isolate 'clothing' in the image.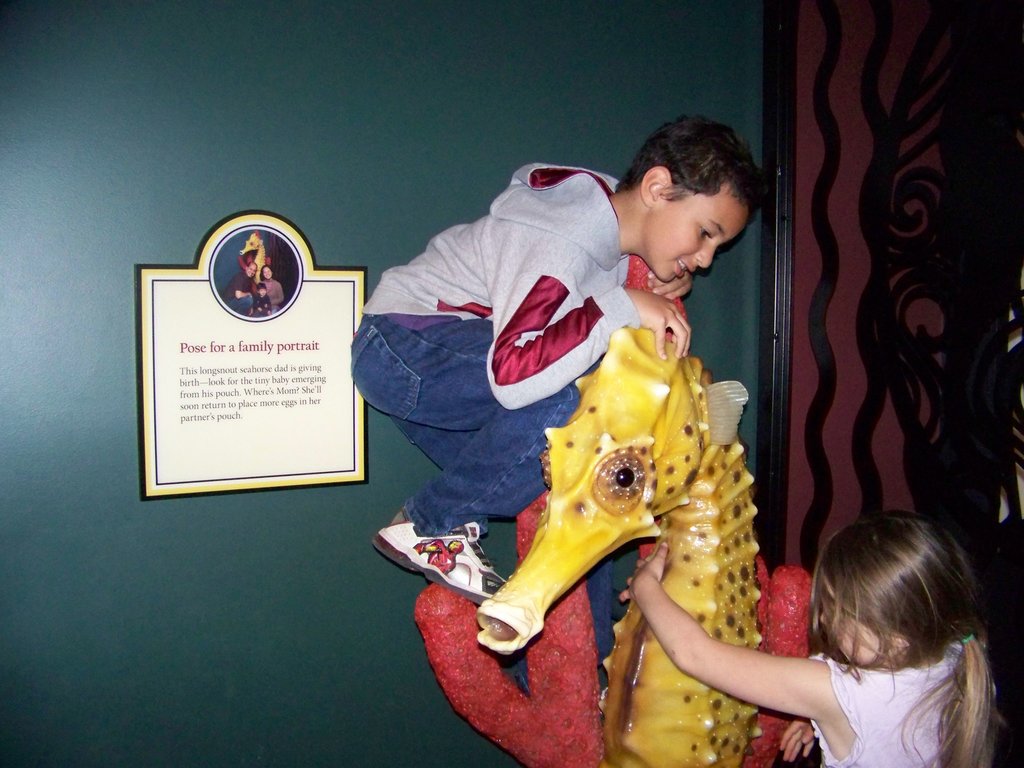
Isolated region: <bbox>350, 175, 676, 600</bbox>.
